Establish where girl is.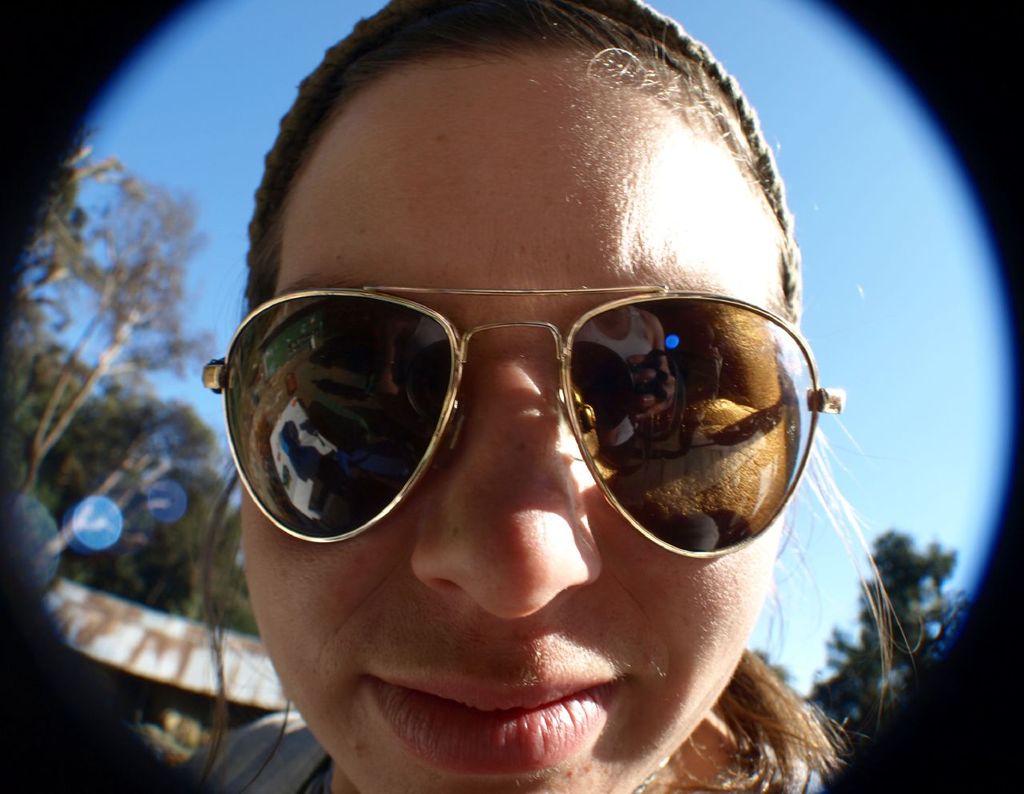
Established at detection(169, 0, 926, 793).
